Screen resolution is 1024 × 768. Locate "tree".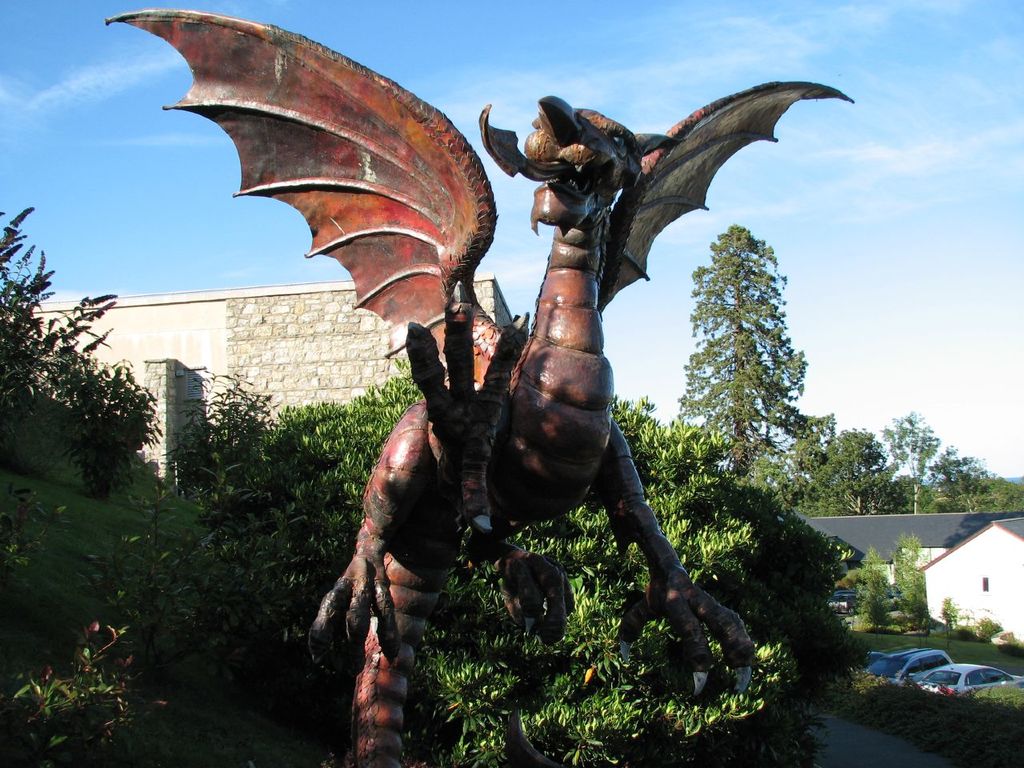
[145,356,293,496].
